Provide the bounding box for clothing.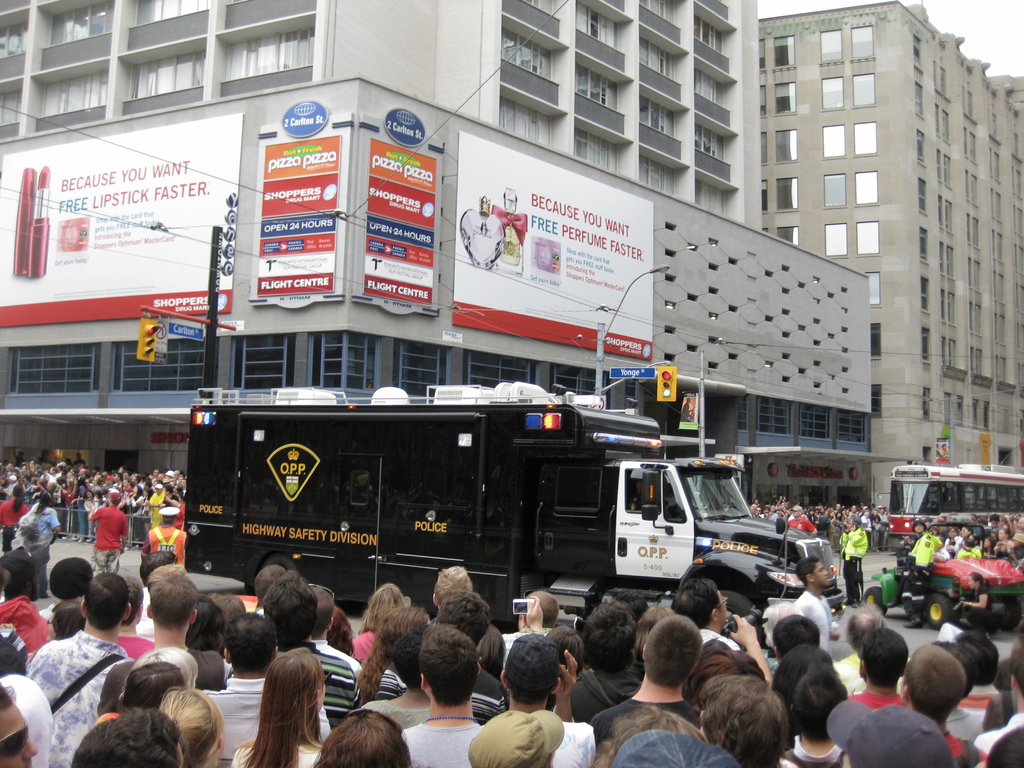
[x1=229, y1=737, x2=326, y2=767].
